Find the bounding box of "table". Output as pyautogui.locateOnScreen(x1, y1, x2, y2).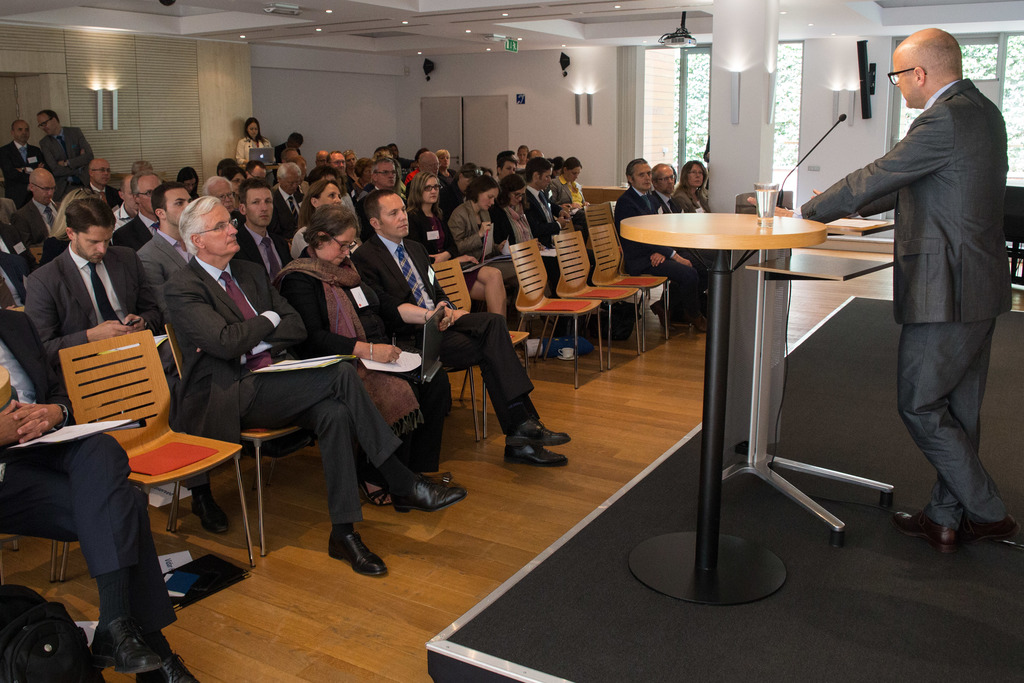
pyautogui.locateOnScreen(621, 211, 828, 604).
